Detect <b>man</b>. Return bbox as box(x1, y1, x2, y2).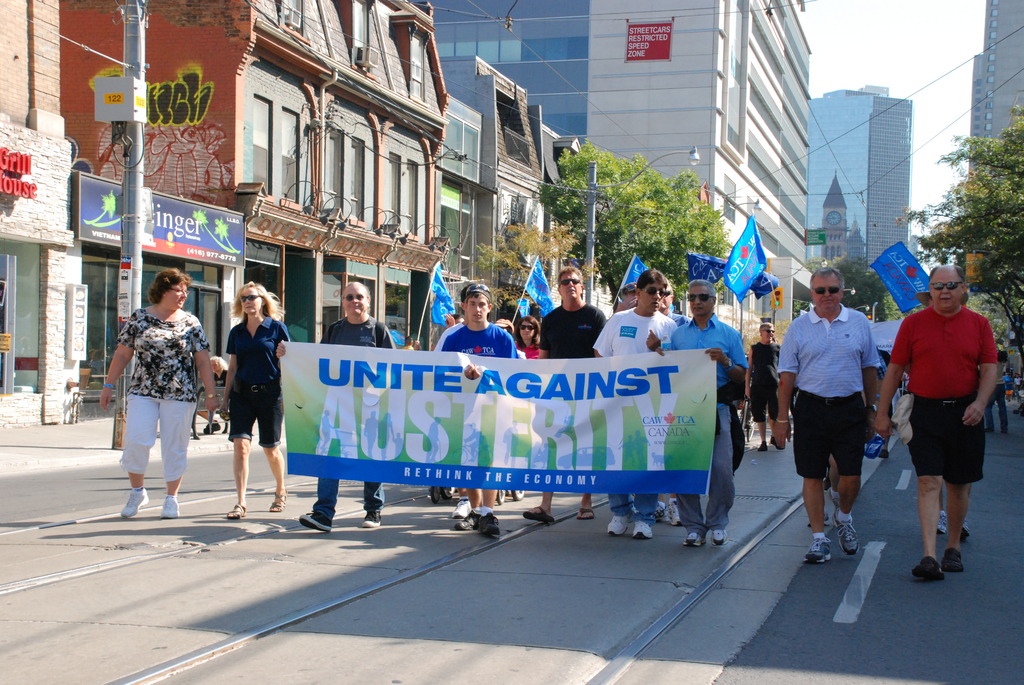
box(746, 319, 780, 450).
